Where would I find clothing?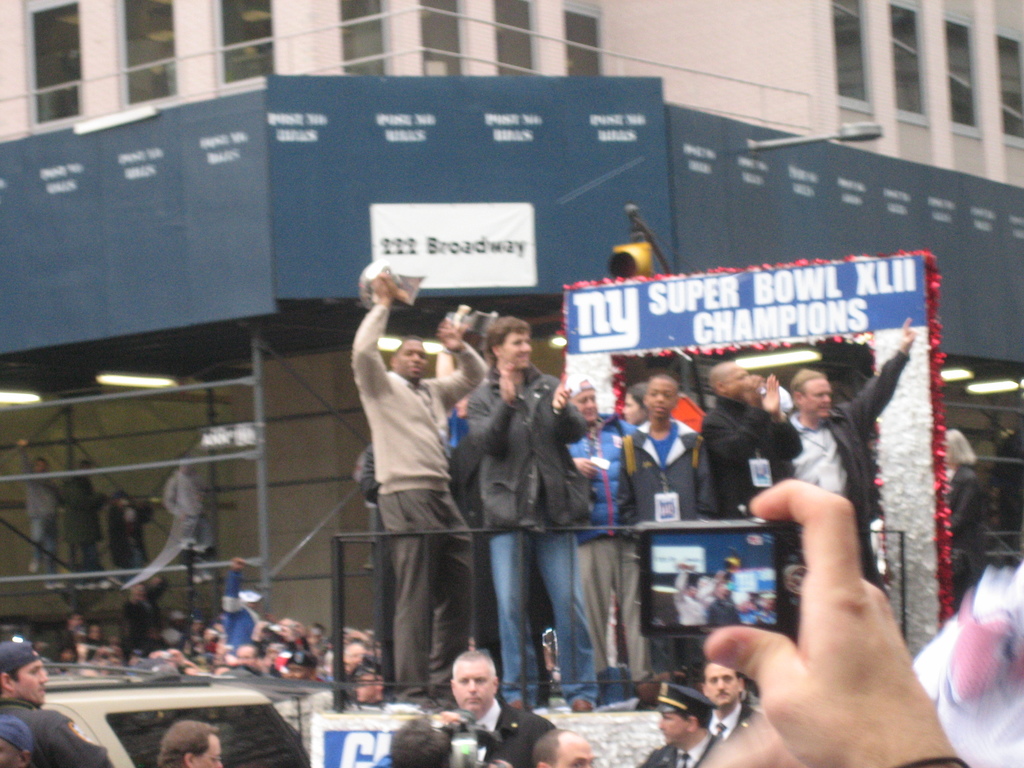
At bbox=[102, 505, 157, 566].
